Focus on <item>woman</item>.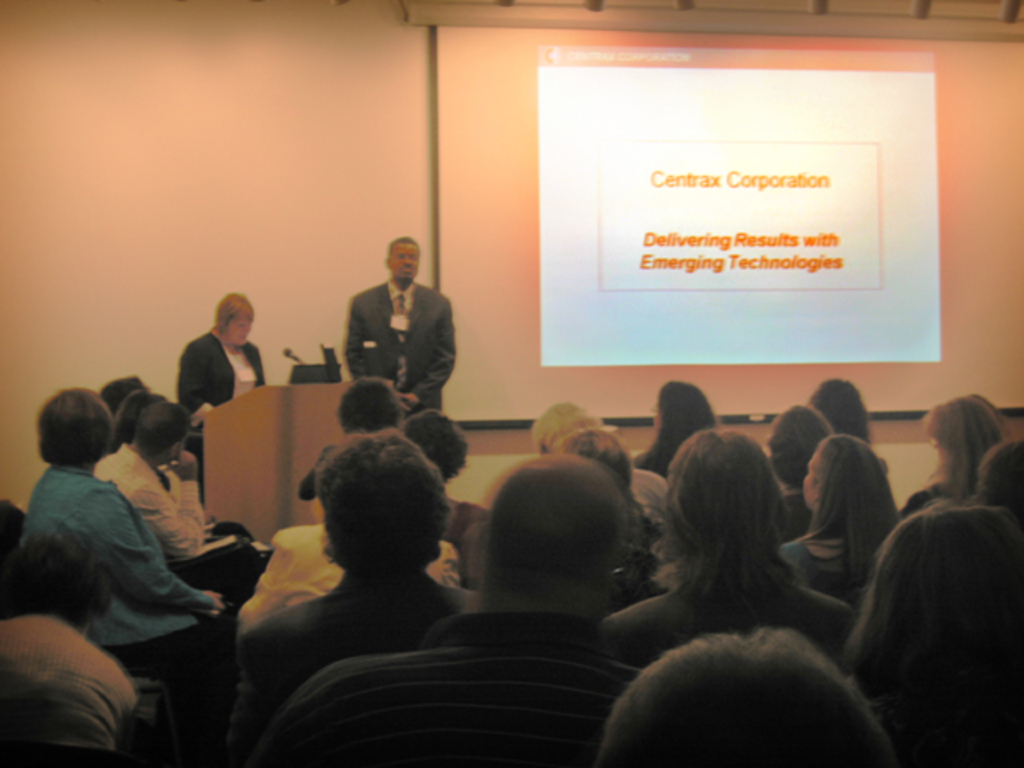
Focused at x1=401, y1=403, x2=481, y2=561.
